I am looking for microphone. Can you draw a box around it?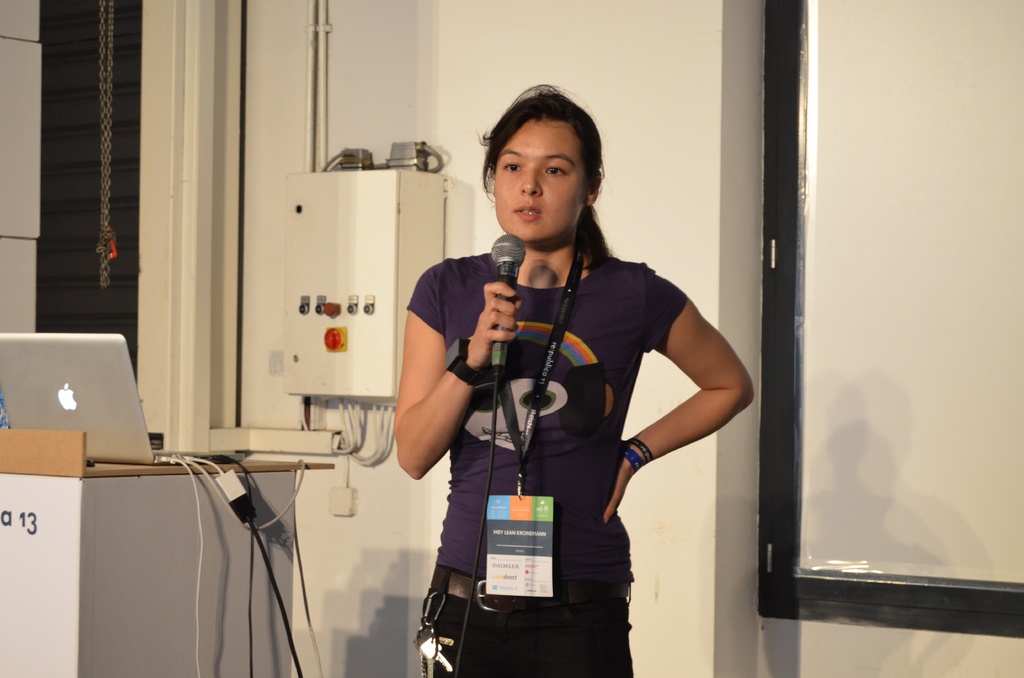
Sure, the bounding box is (488,231,529,370).
